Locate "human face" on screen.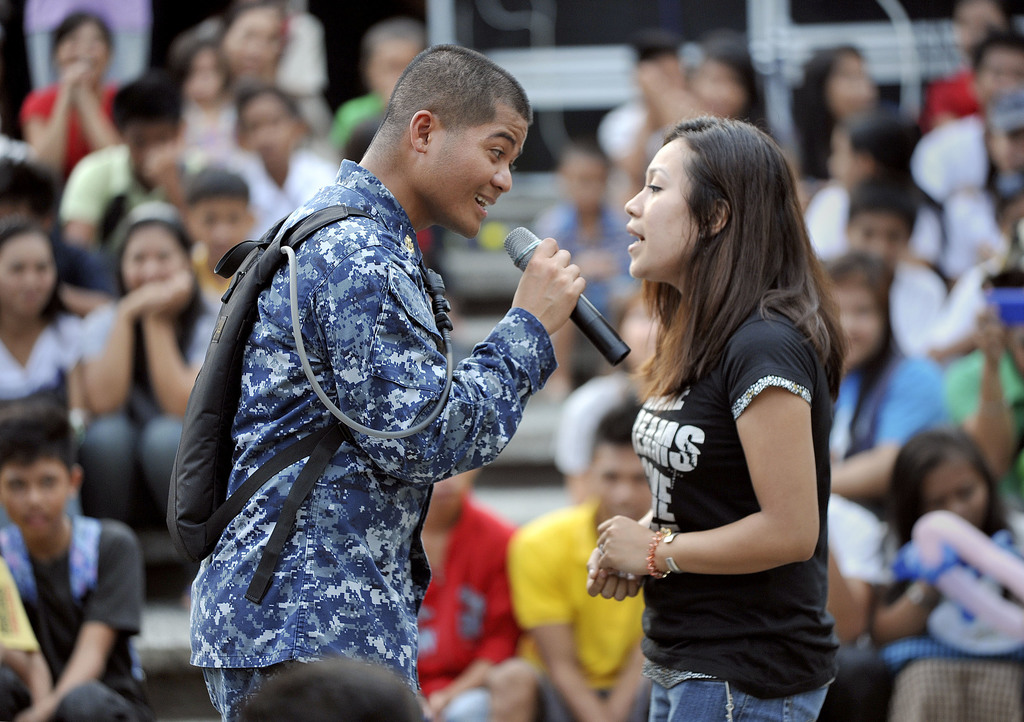
On screen at [187,198,253,271].
